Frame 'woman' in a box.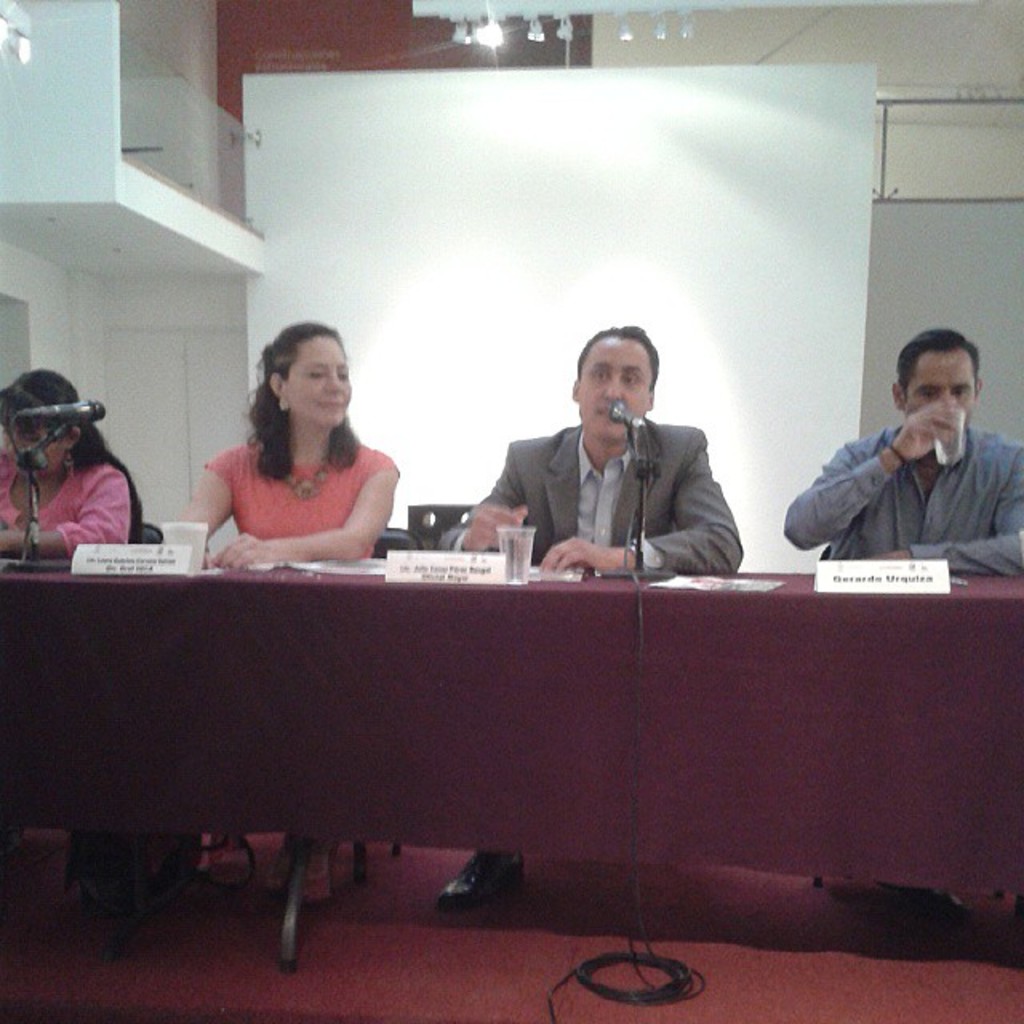
select_region(174, 322, 402, 890).
